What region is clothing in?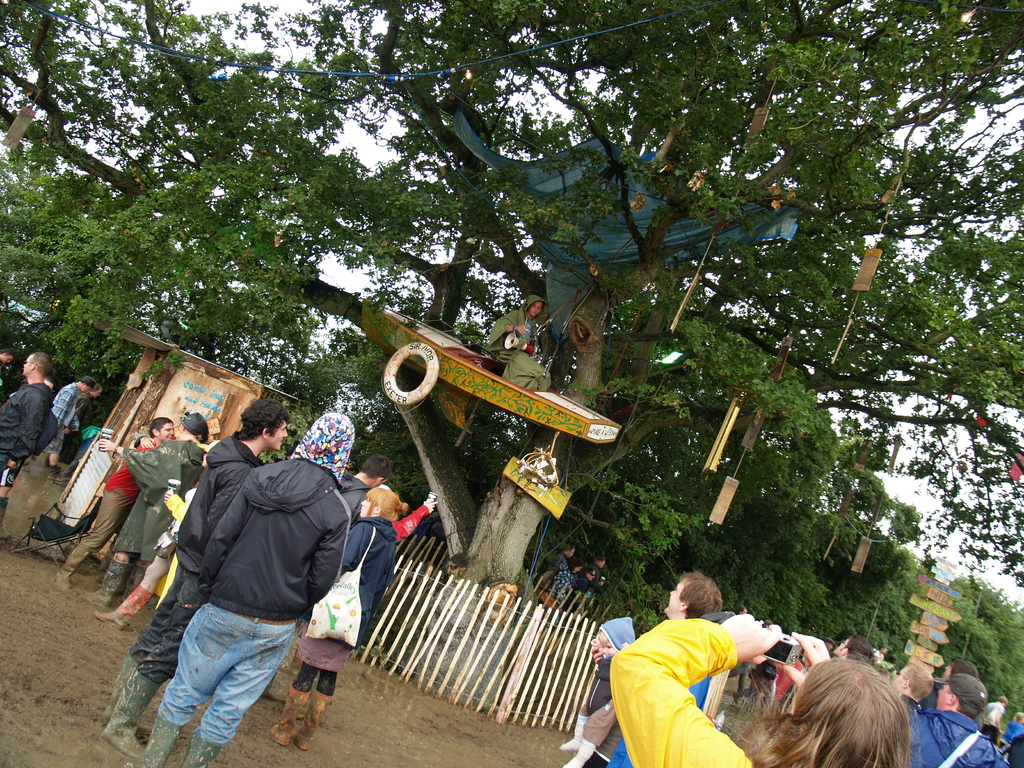
detection(61, 391, 93, 461).
